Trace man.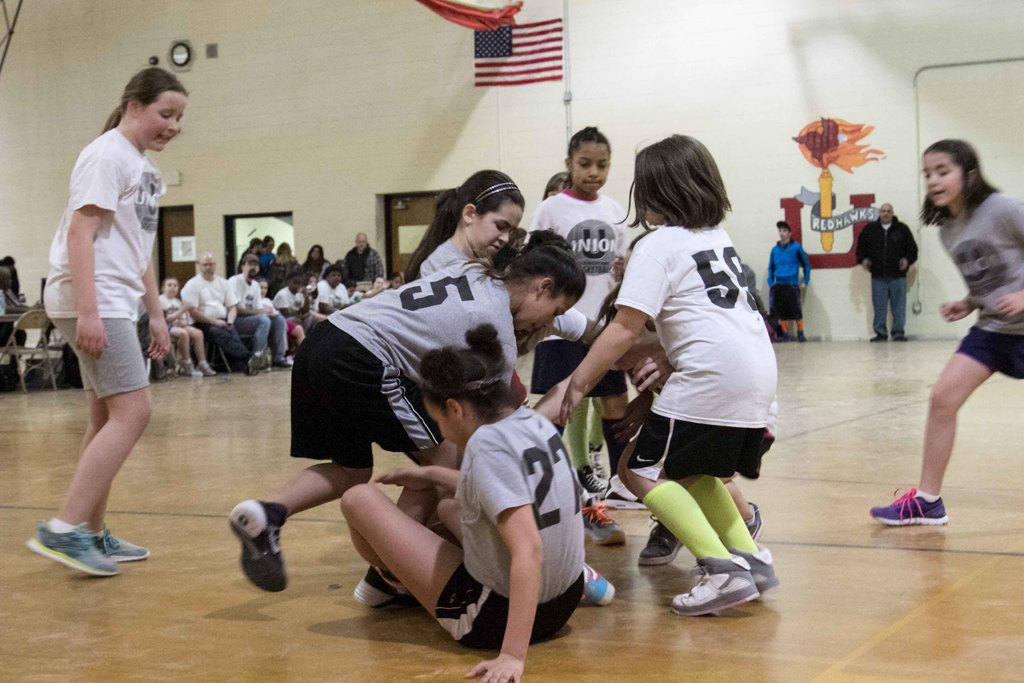
Traced to x1=766, y1=216, x2=815, y2=340.
